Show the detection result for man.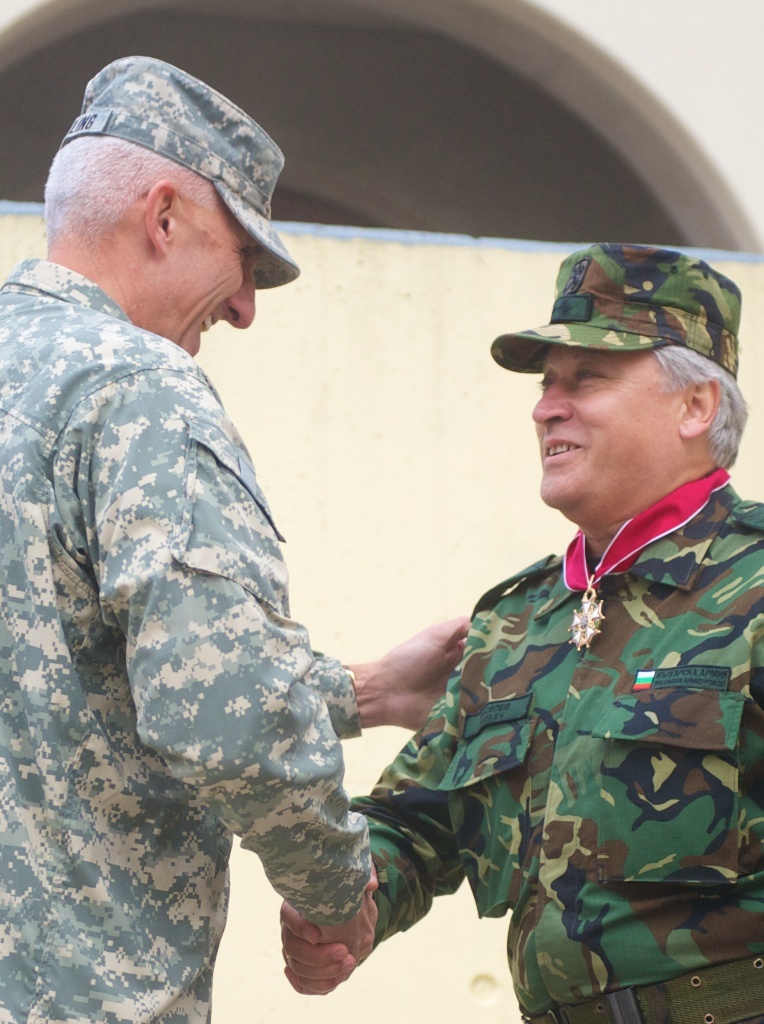
[x1=0, y1=58, x2=466, y2=1023].
